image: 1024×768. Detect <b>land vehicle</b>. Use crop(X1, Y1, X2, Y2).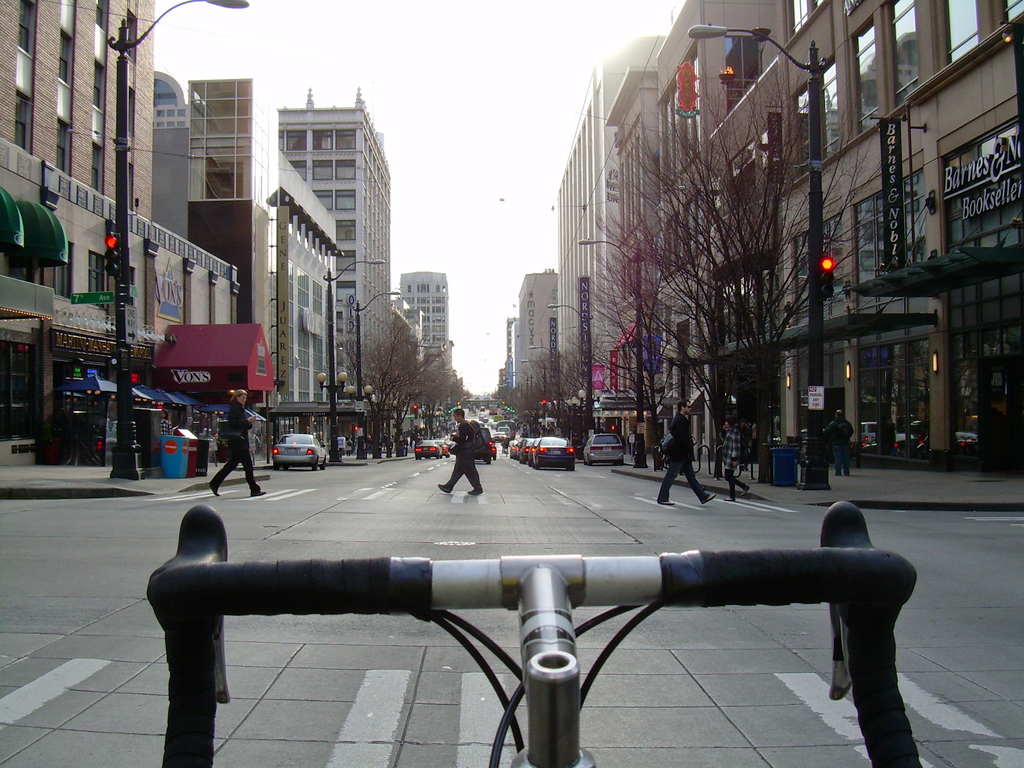
crop(127, 476, 906, 745).
